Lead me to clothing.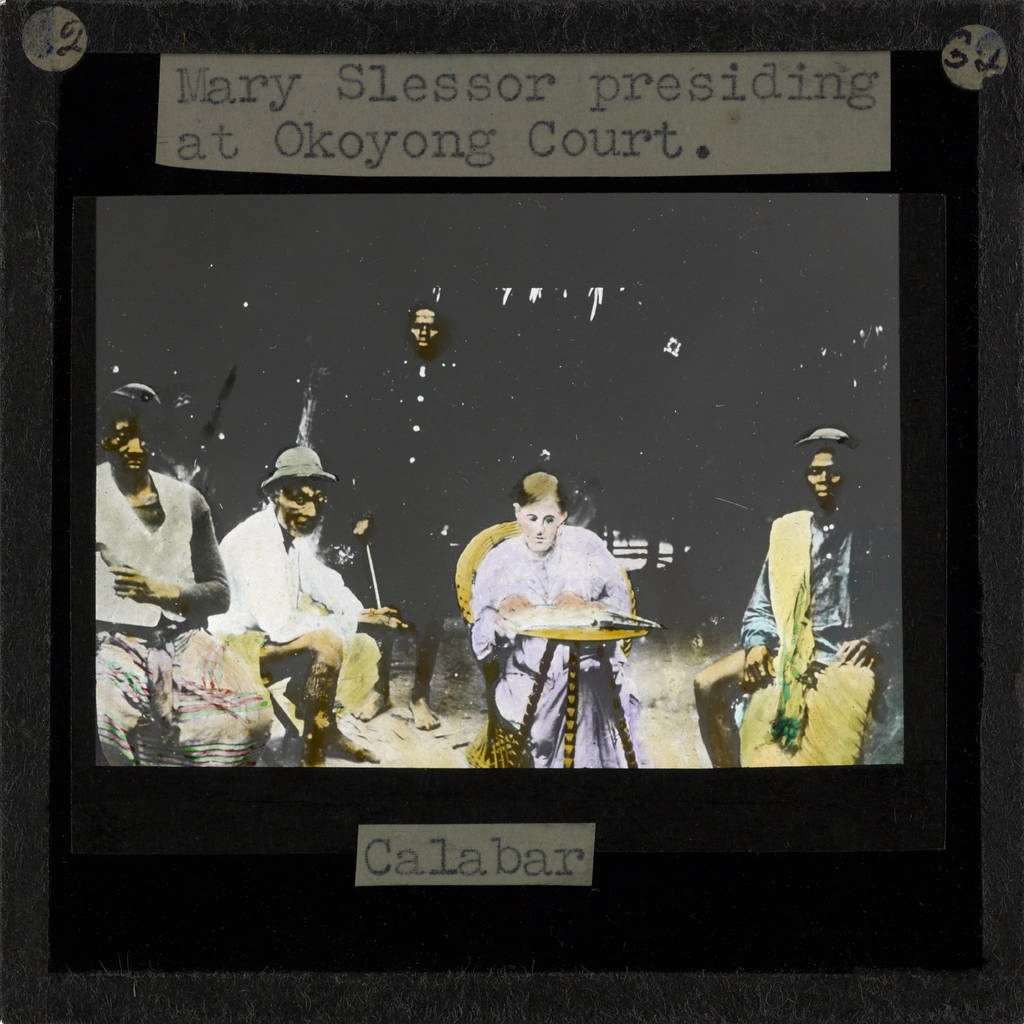
Lead to [215,487,384,757].
